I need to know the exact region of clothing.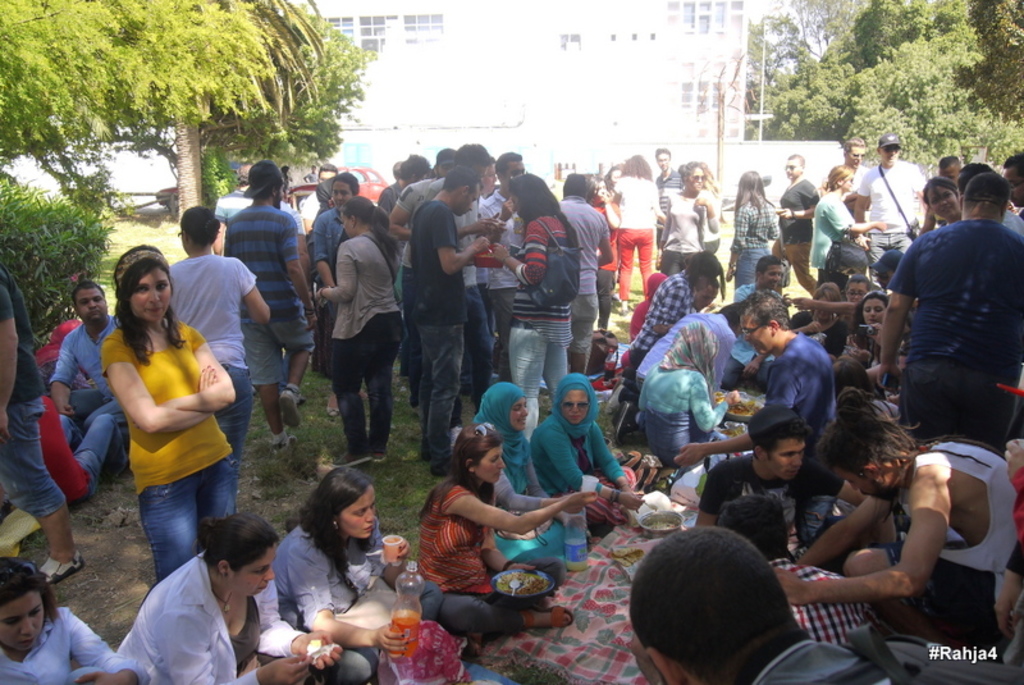
Region: x1=306 y1=213 x2=342 y2=277.
